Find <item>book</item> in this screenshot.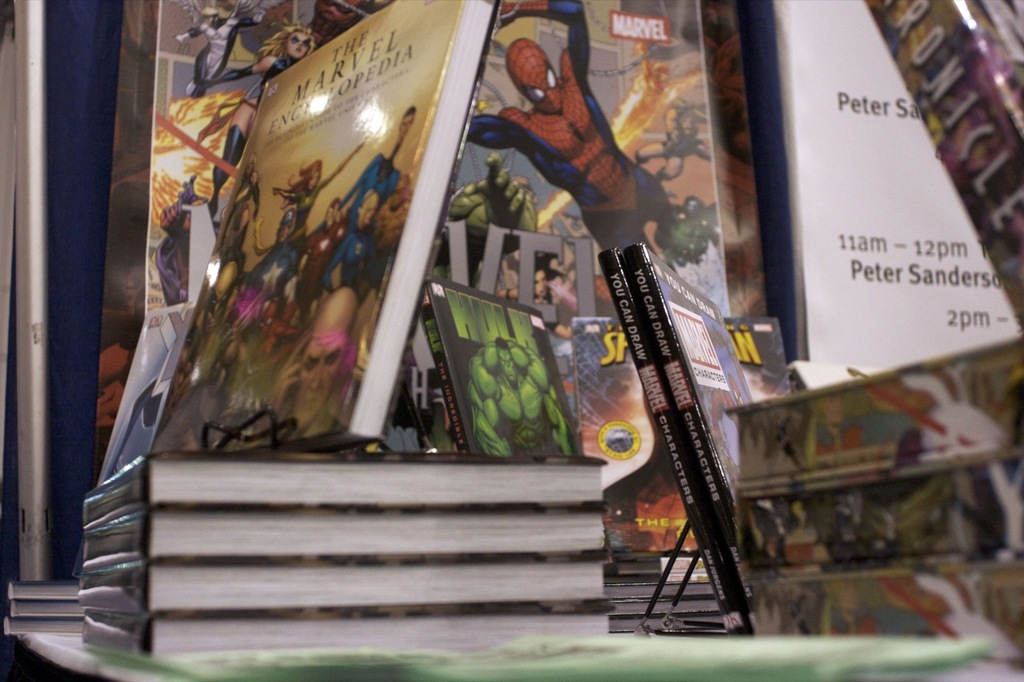
The bounding box for <item>book</item> is box(144, 0, 505, 459).
